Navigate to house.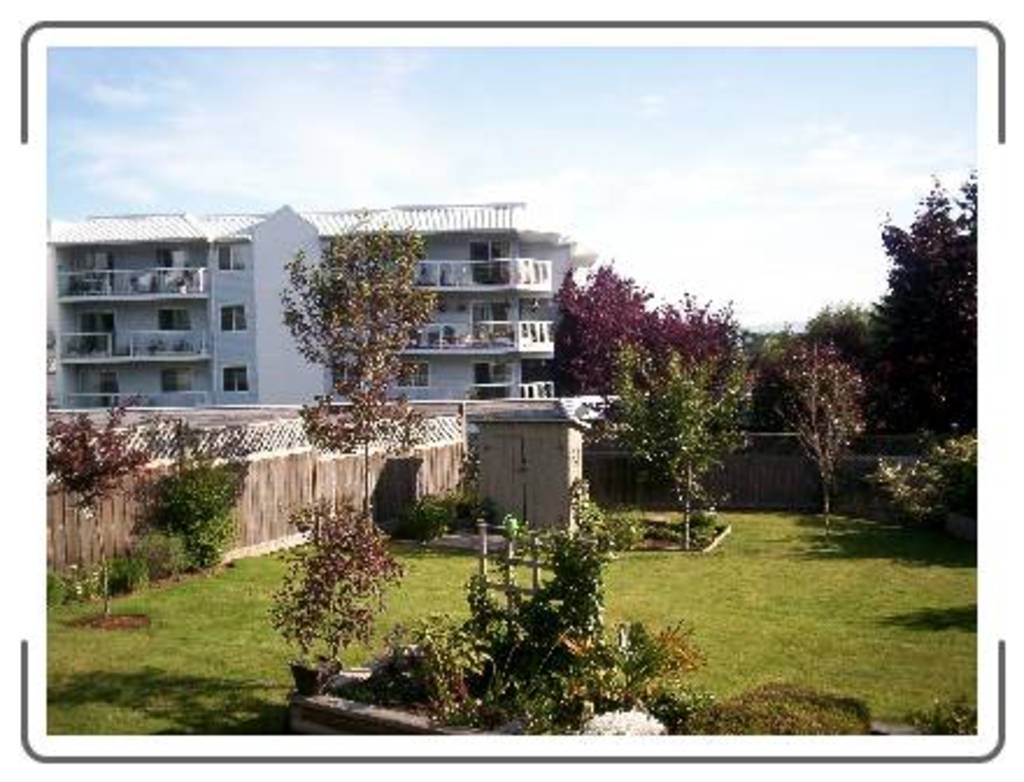
Navigation target: (44, 202, 584, 407).
